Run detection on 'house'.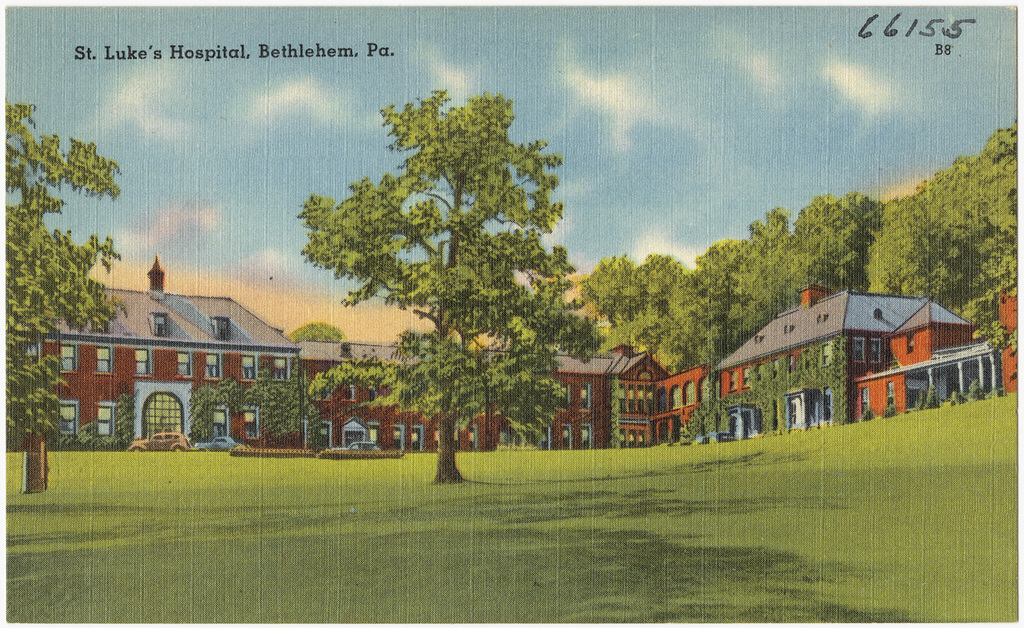
Result: (0,257,304,446).
